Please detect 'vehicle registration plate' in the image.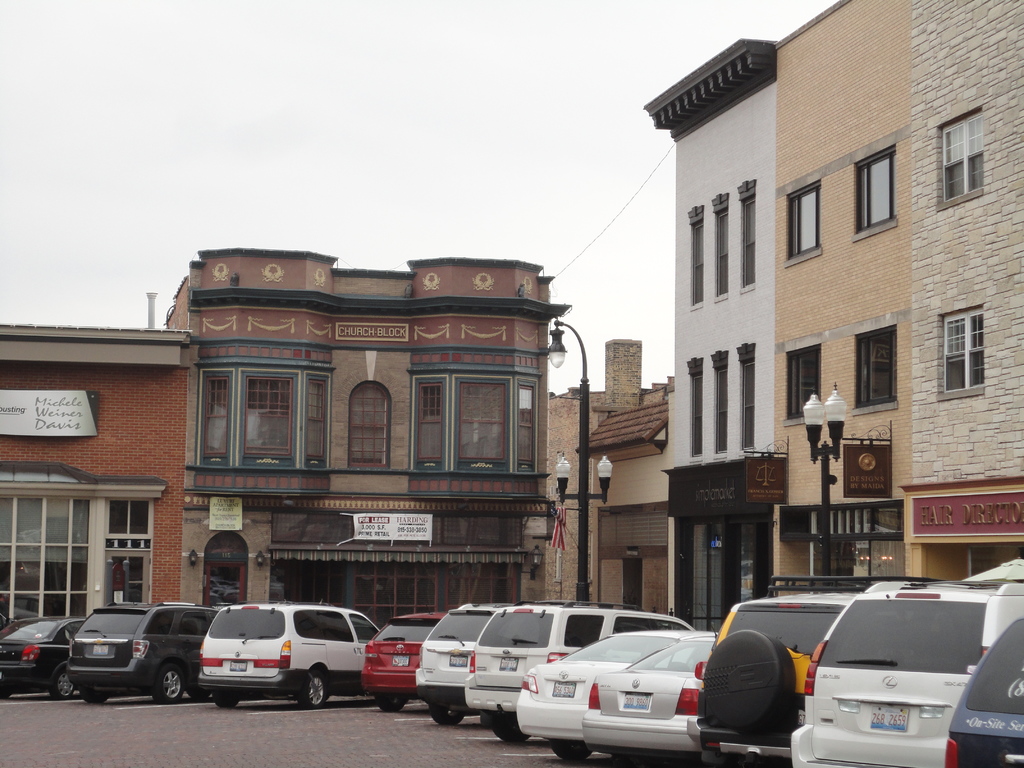
BBox(623, 693, 652, 709).
